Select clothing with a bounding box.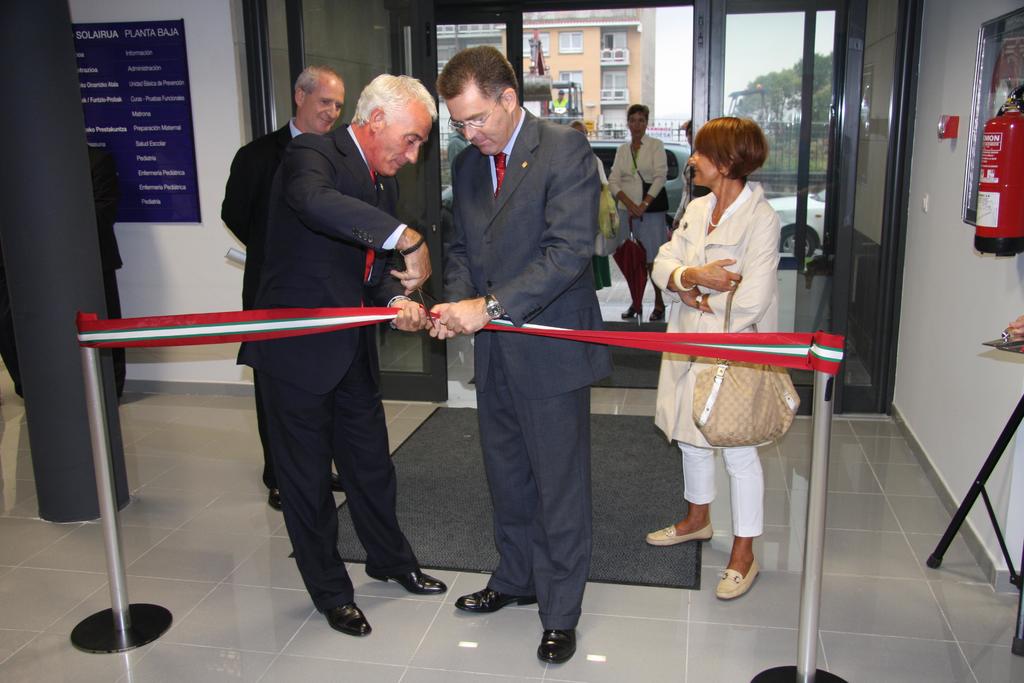
217/114/307/493.
